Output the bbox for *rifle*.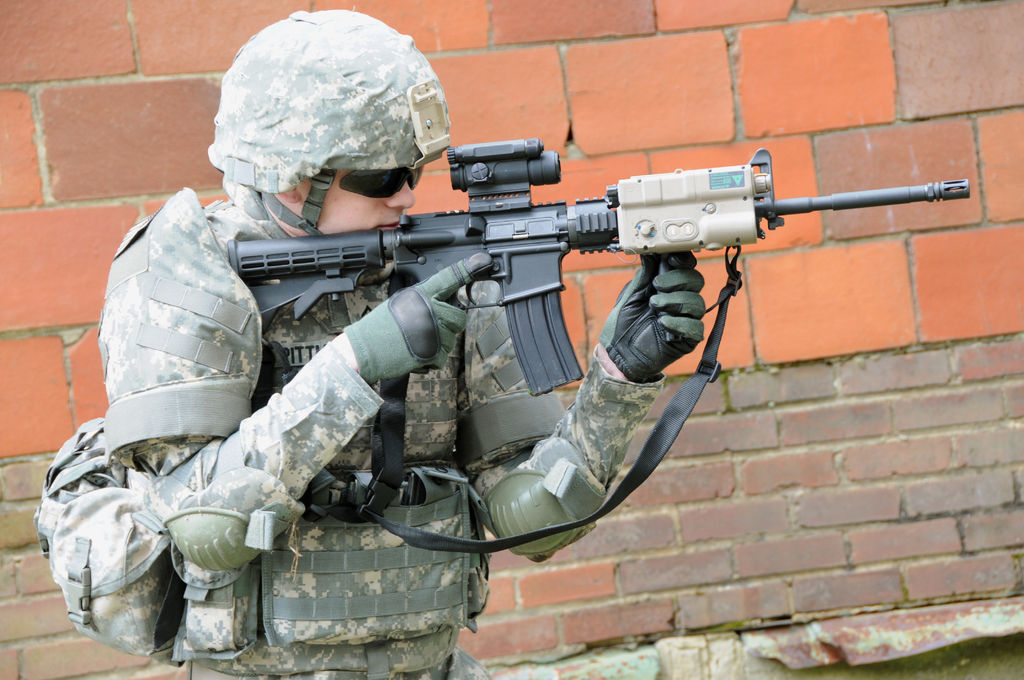
bbox=[229, 144, 966, 394].
